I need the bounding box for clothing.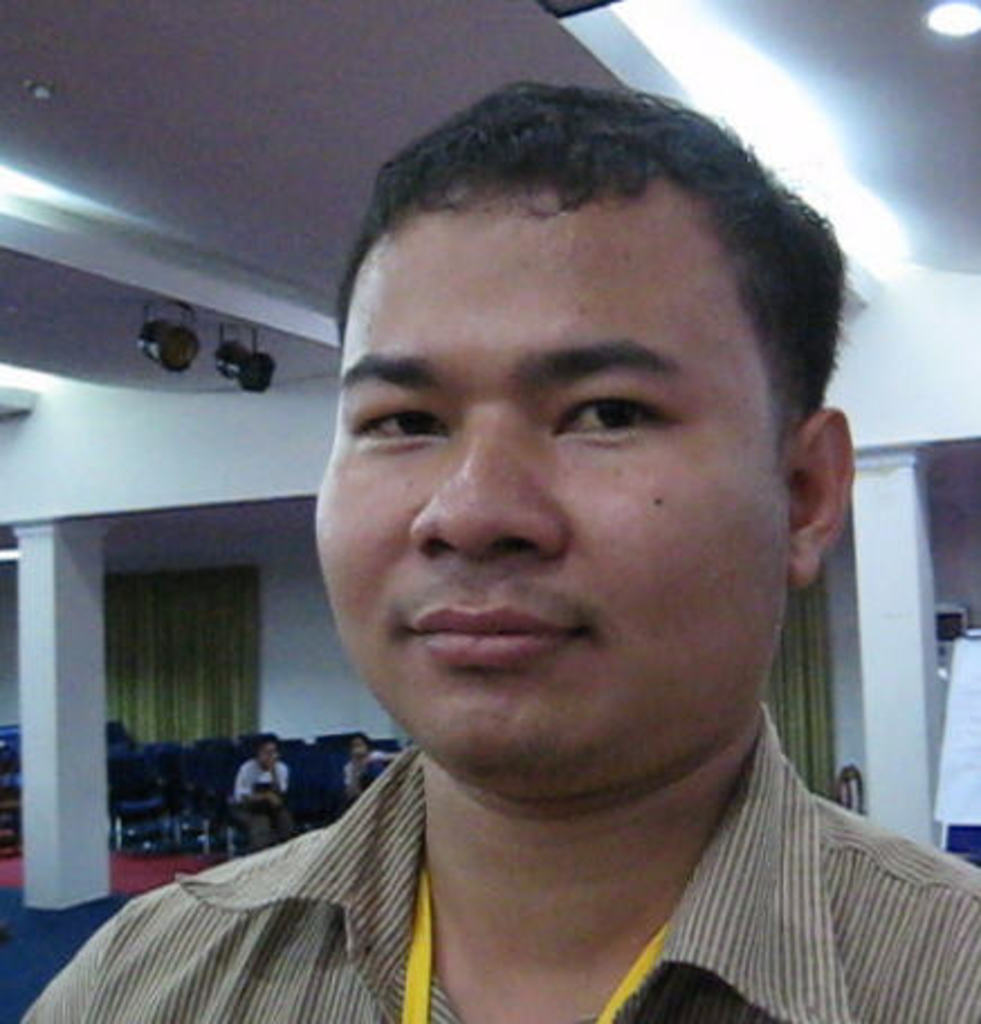
Here it is: {"x1": 227, "y1": 757, "x2": 285, "y2": 856}.
